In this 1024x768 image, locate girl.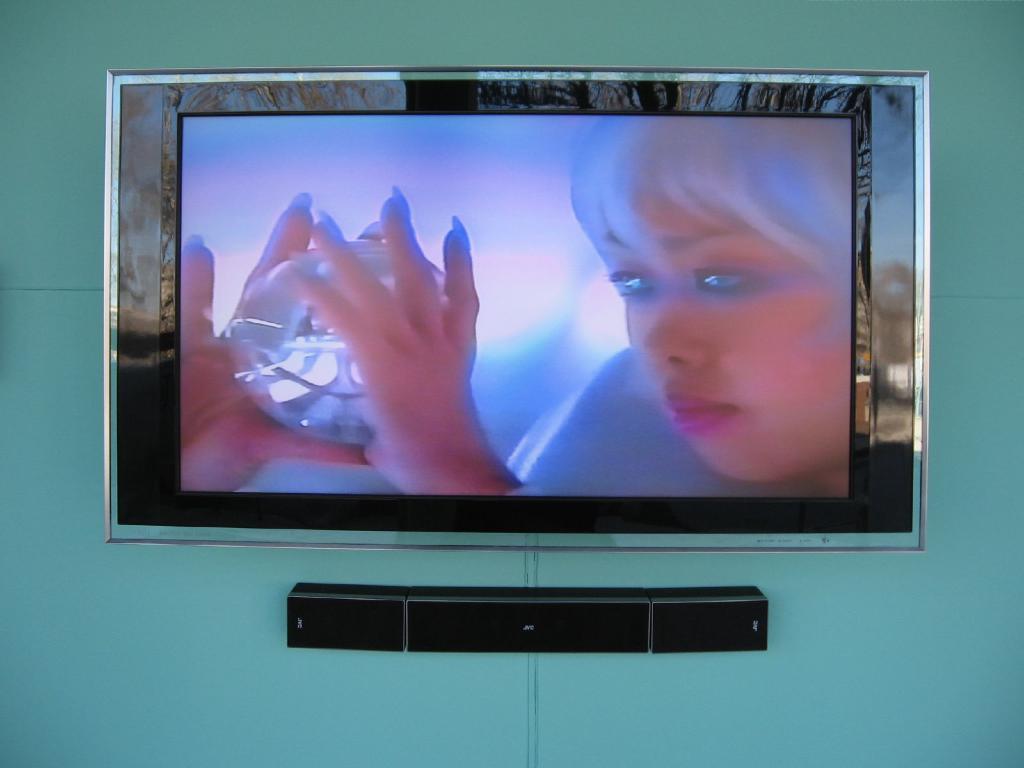
Bounding box: left=179, top=116, right=851, bottom=499.
